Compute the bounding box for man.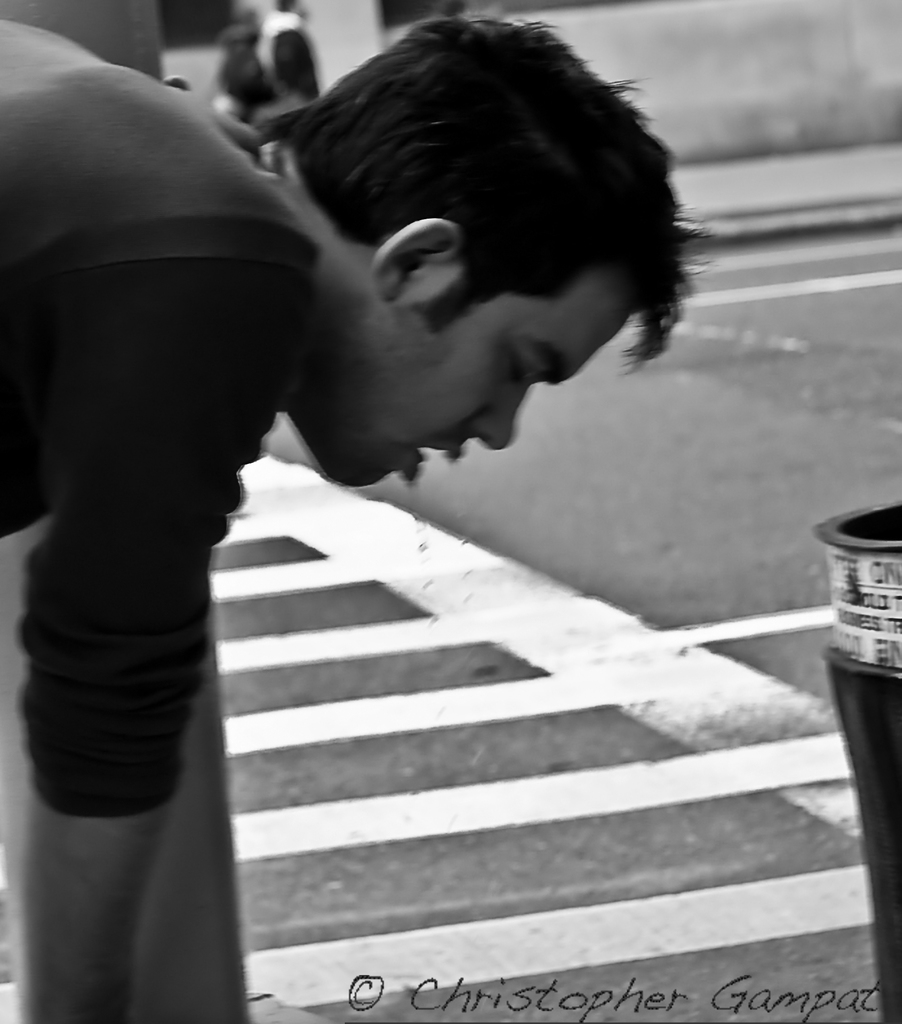
[28, 36, 788, 929].
